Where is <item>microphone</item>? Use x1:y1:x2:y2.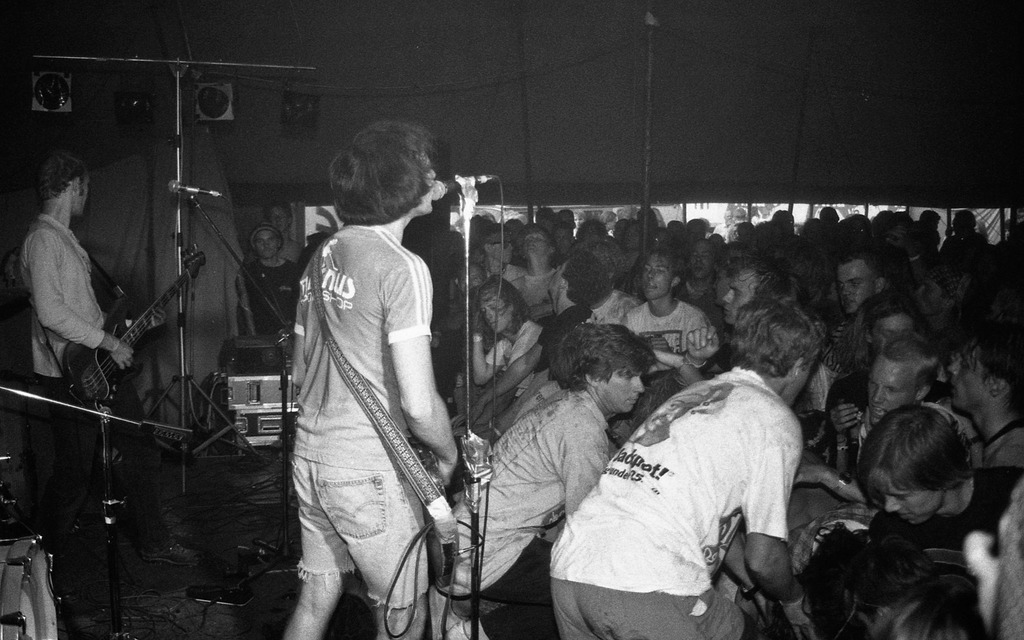
433:174:476:200.
